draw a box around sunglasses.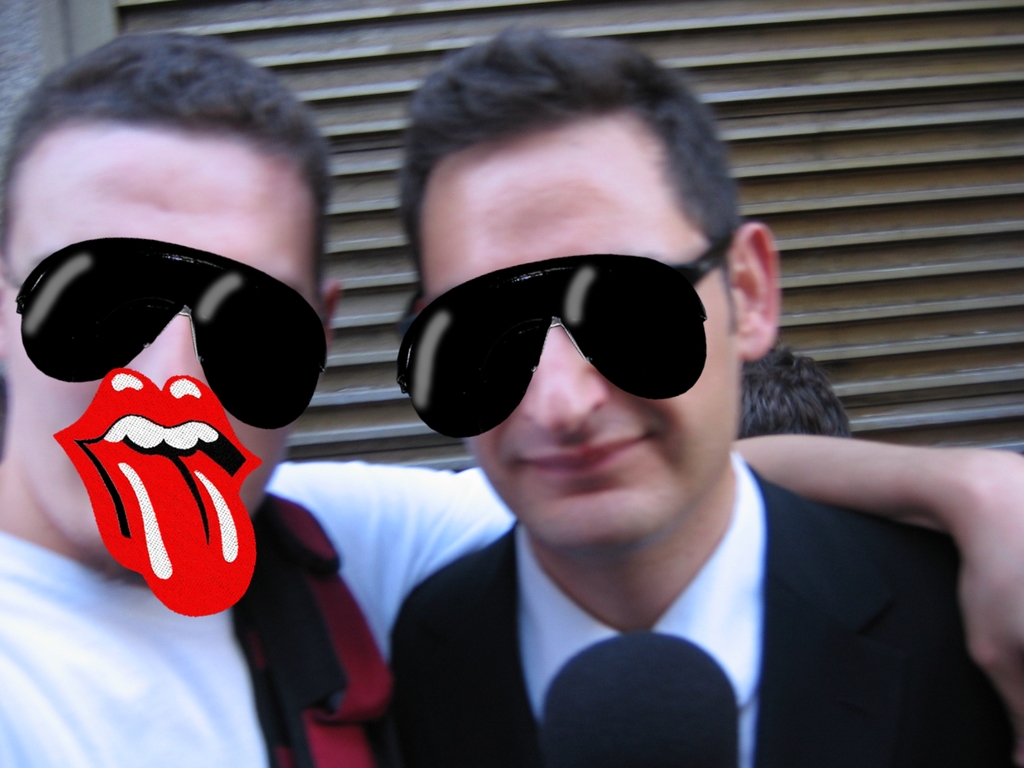
BBox(10, 237, 330, 430).
